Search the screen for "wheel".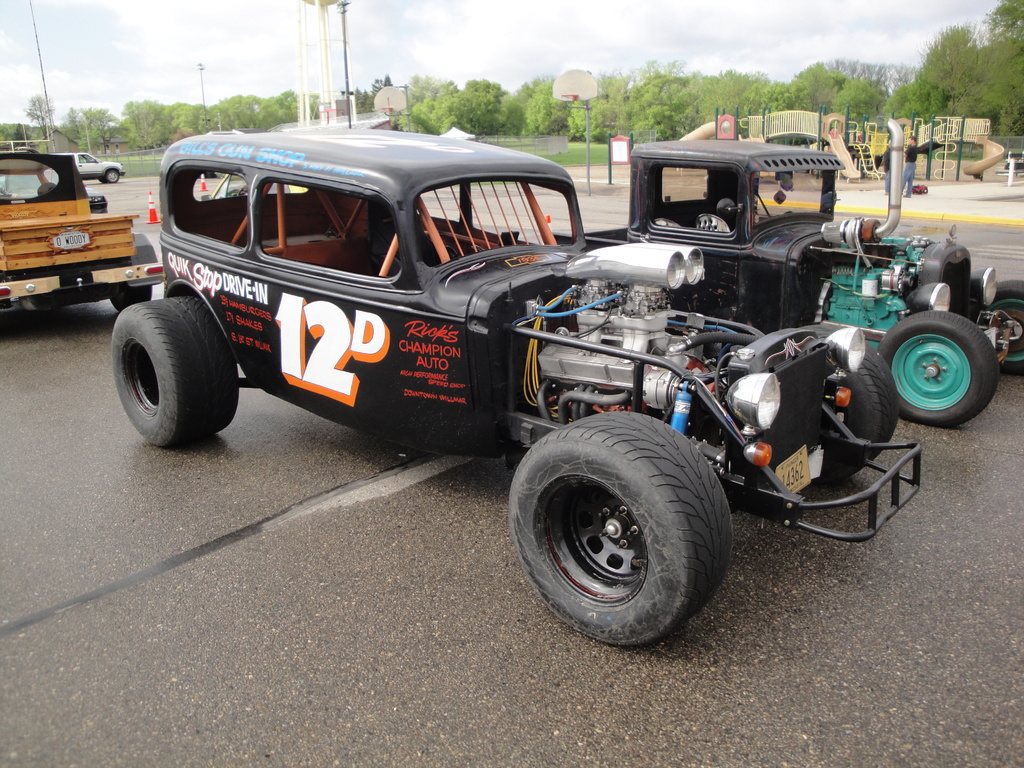
Found at 874,311,1000,427.
